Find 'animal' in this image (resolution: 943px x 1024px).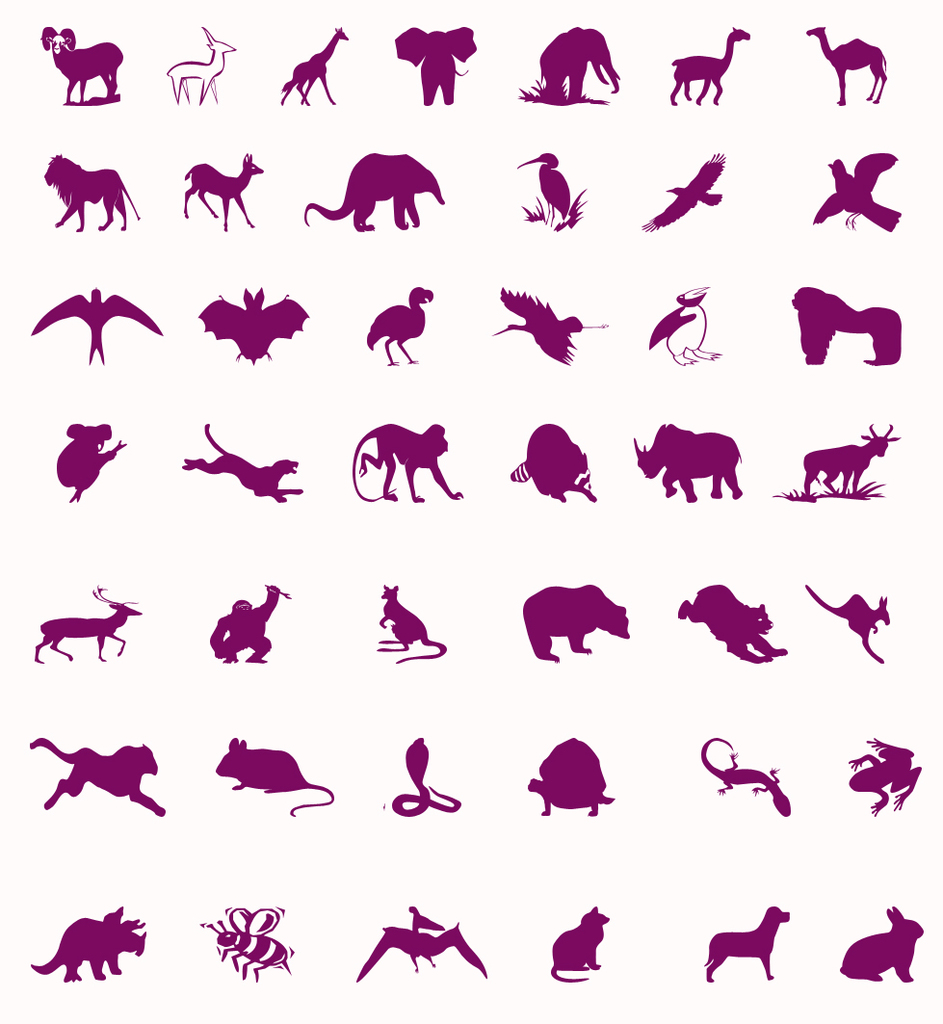
36 22 125 102.
